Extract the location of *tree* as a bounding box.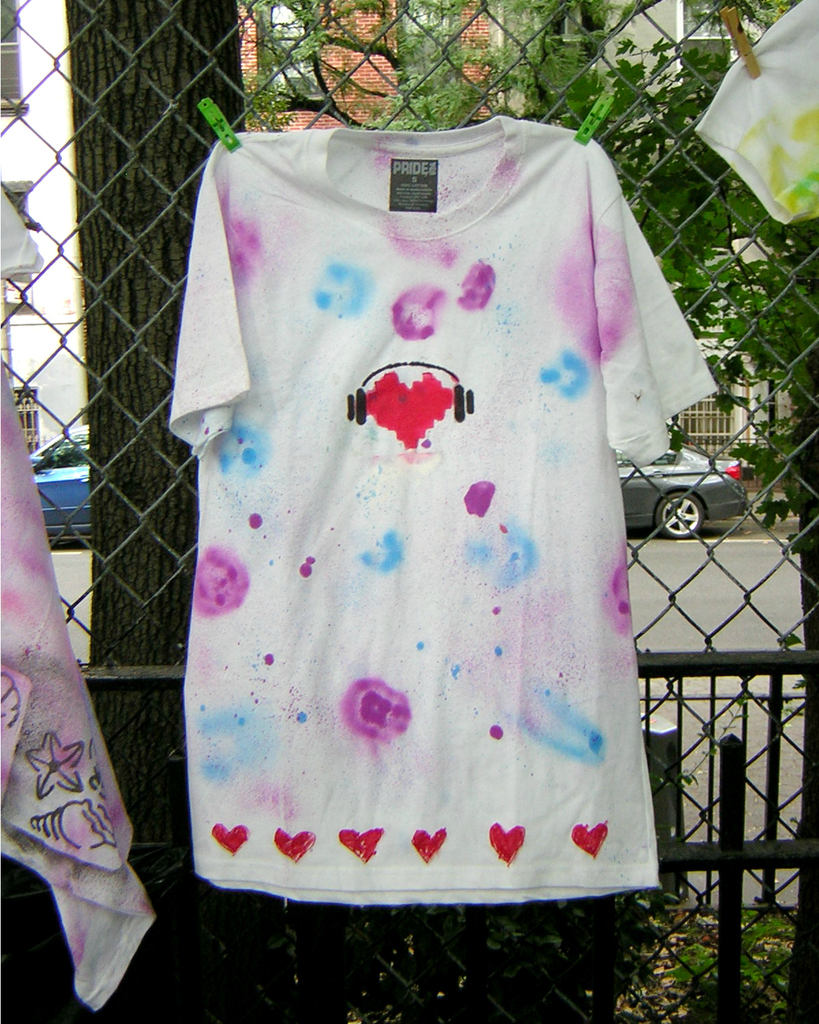
(66, 0, 238, 1023).
